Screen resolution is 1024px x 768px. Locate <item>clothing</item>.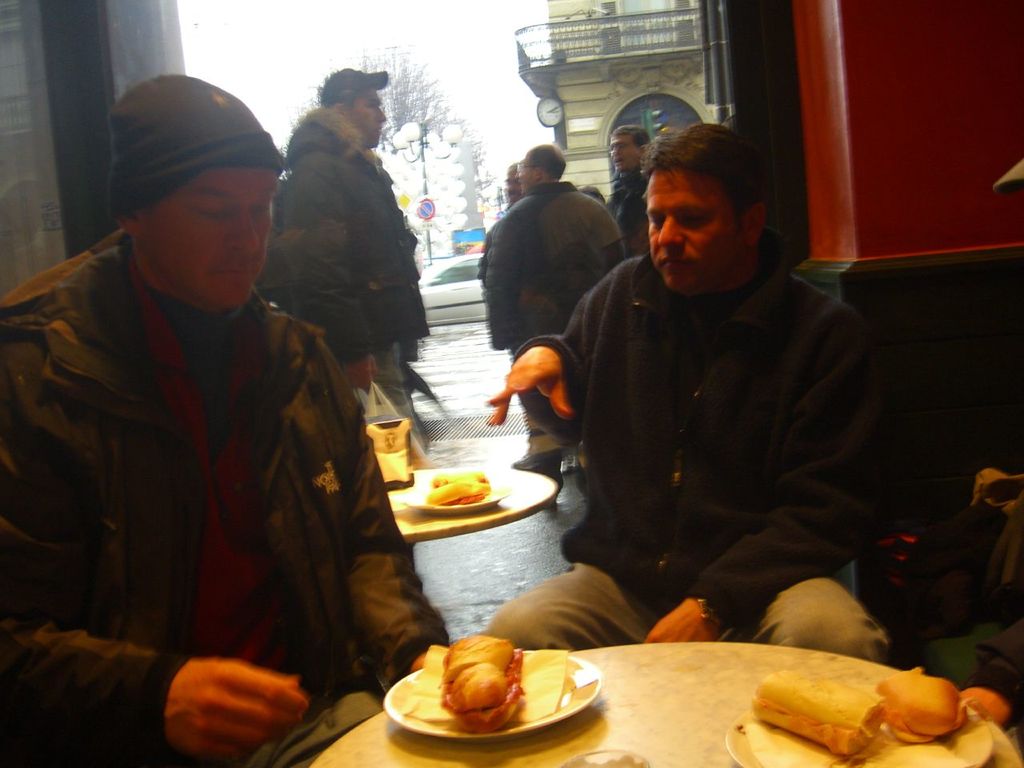
x1=263 y1=102 x2=428 y2=430.
